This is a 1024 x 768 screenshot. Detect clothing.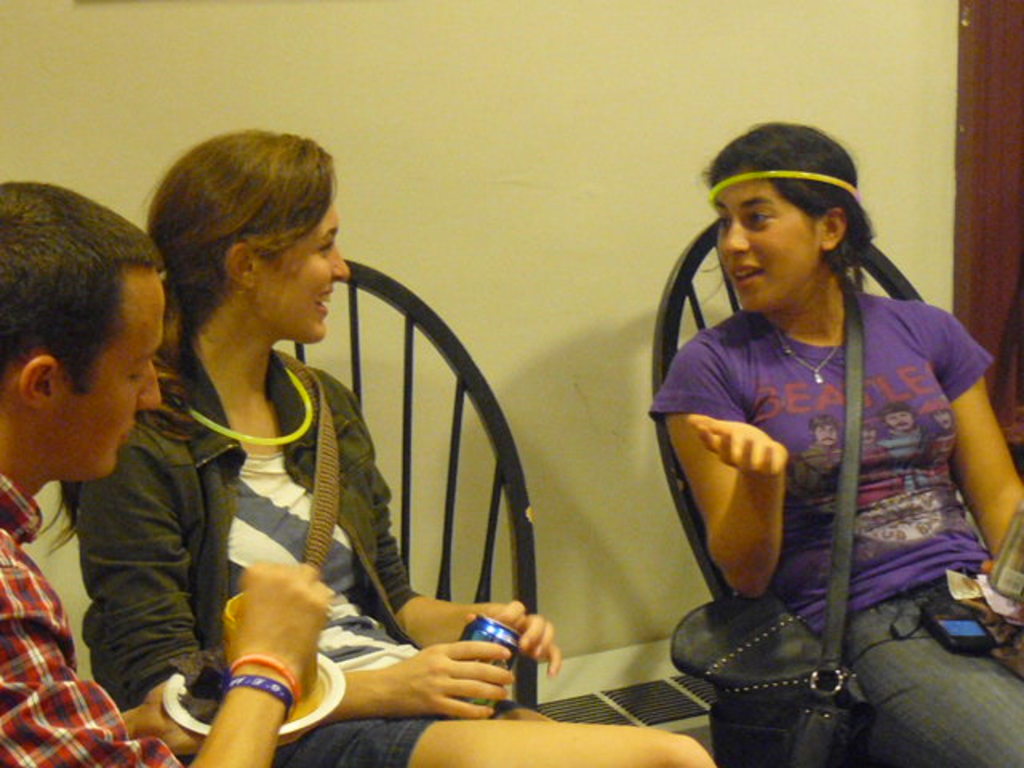
<region>630, 304, 1022, 766</region>.
